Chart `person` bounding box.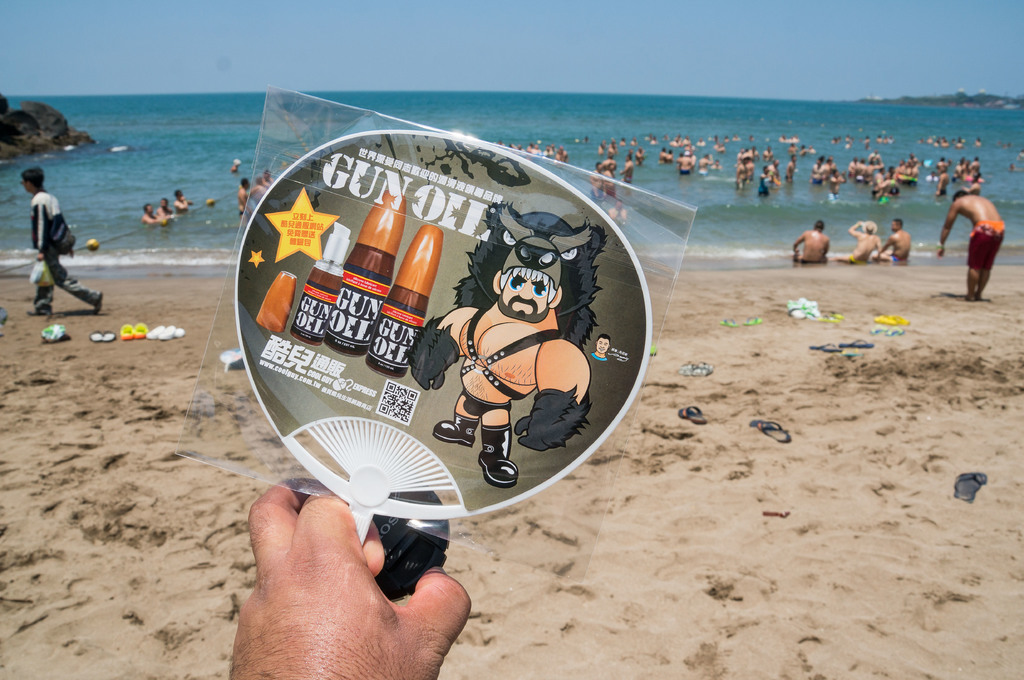
Charted: l=20, t=159, r=104, b=317.
